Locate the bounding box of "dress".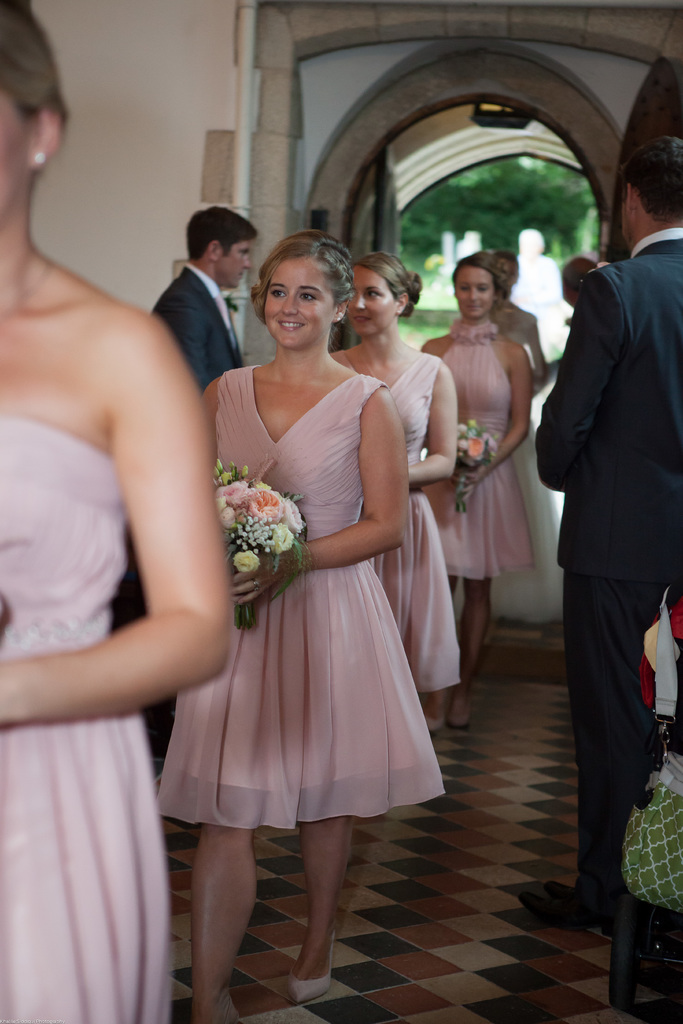
Bounding box: 325/344/463/691.
